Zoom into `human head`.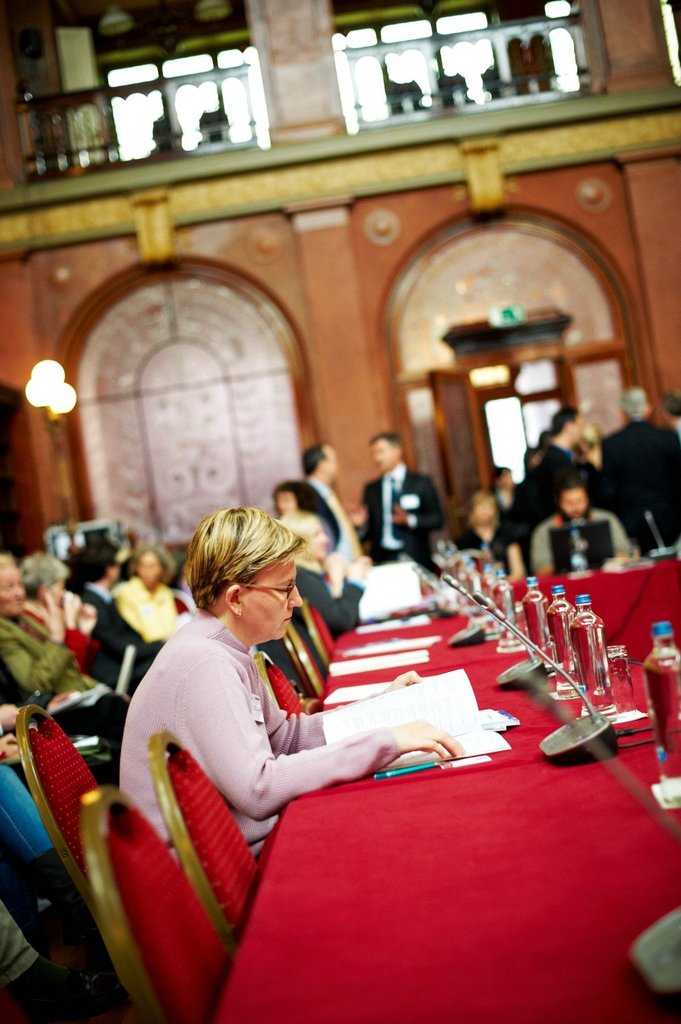
Zoom target: x1=77 y1=544 x2=121 y2=597.
